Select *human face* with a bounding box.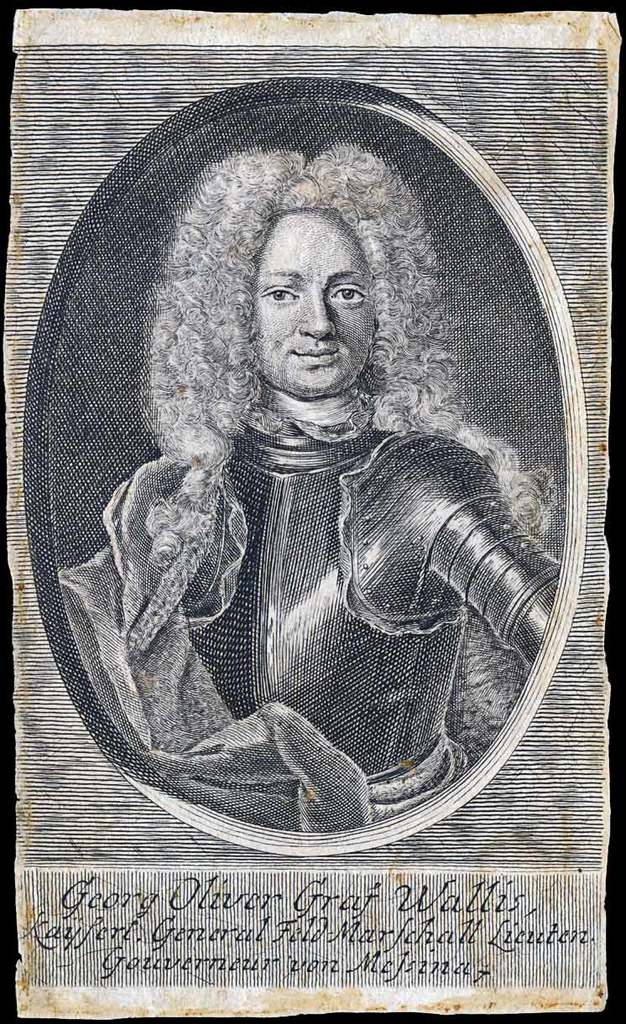
(left=254, top=207, right=376, bottom=394).
